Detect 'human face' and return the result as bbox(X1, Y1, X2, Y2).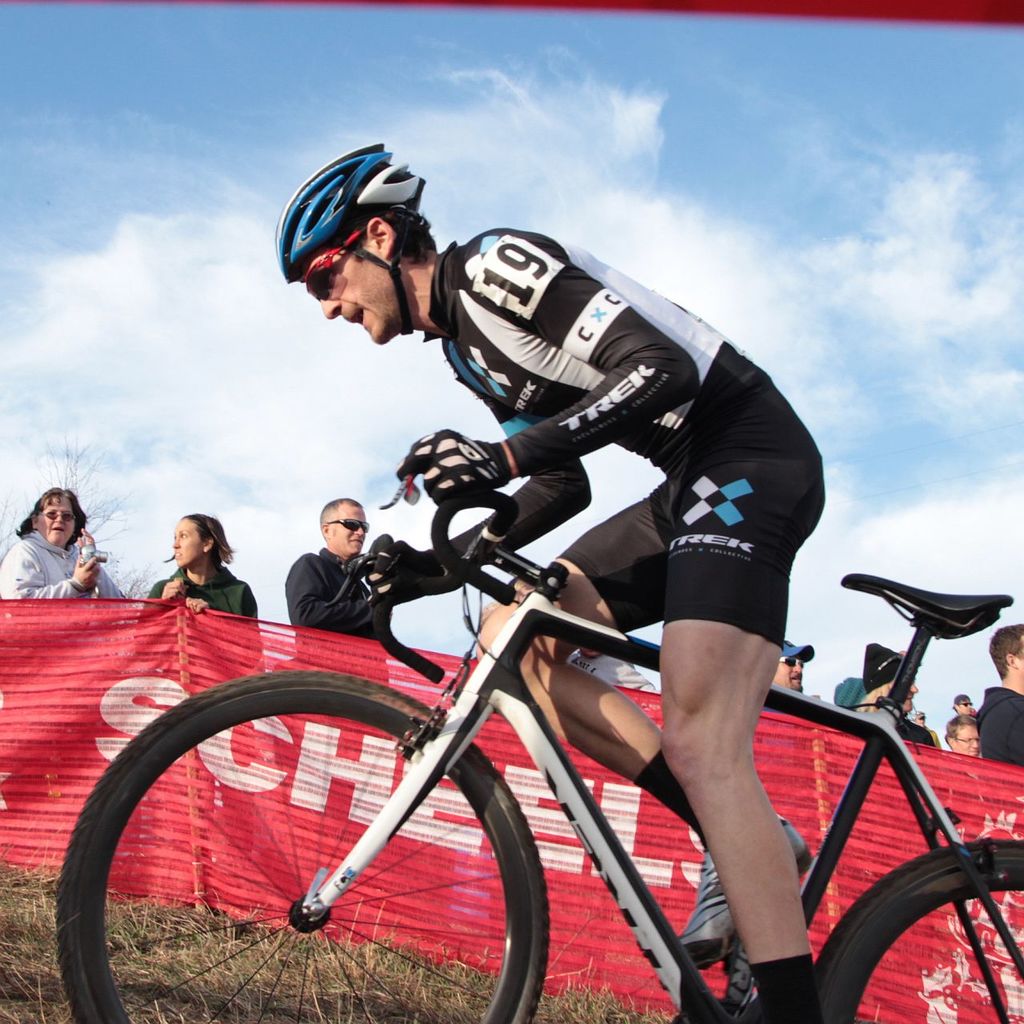
bbox(330, 506, 367, 554).
